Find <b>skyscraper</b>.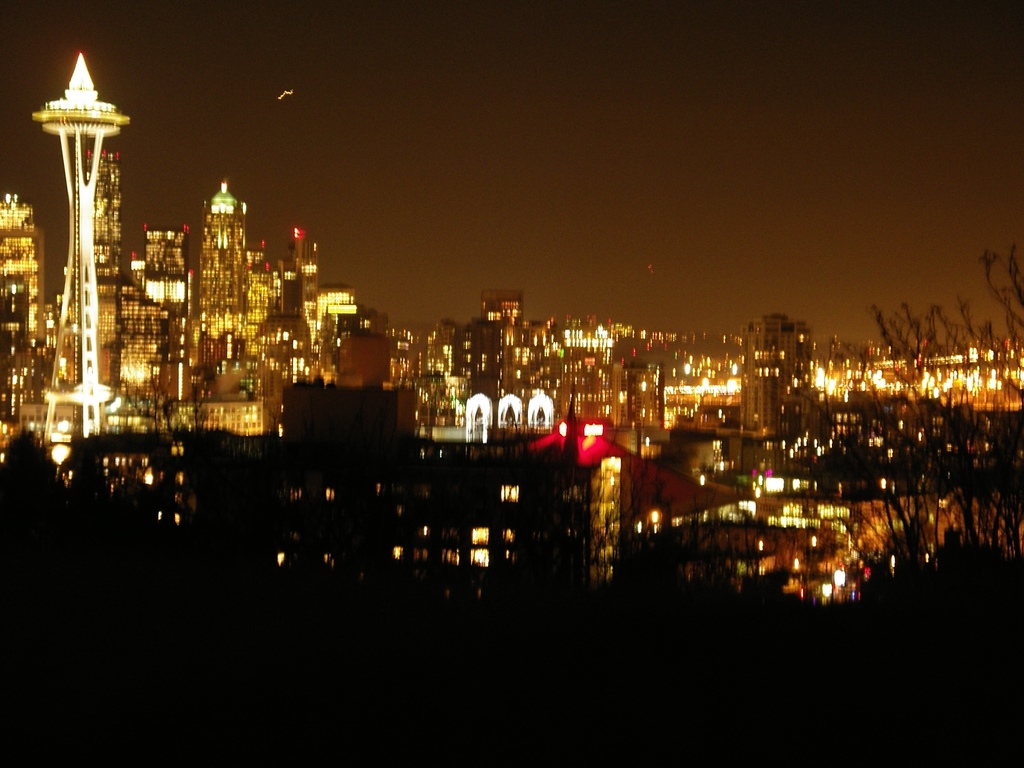
detection(735, 307, 824, 482).
